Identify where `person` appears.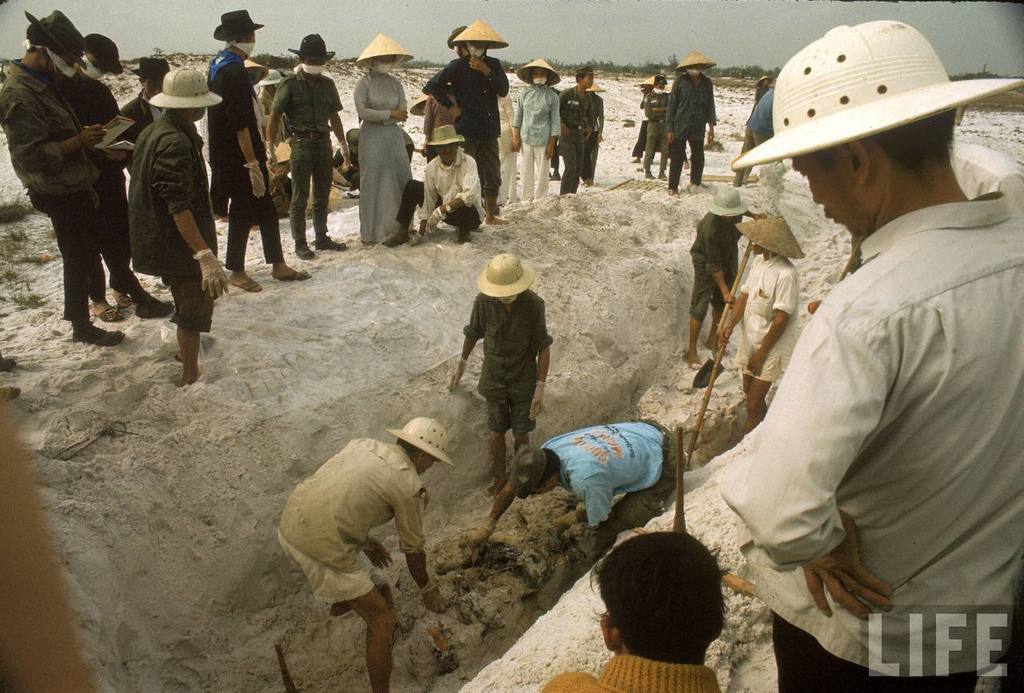
Appears at <region>714, 216, 814, 438</region>.
